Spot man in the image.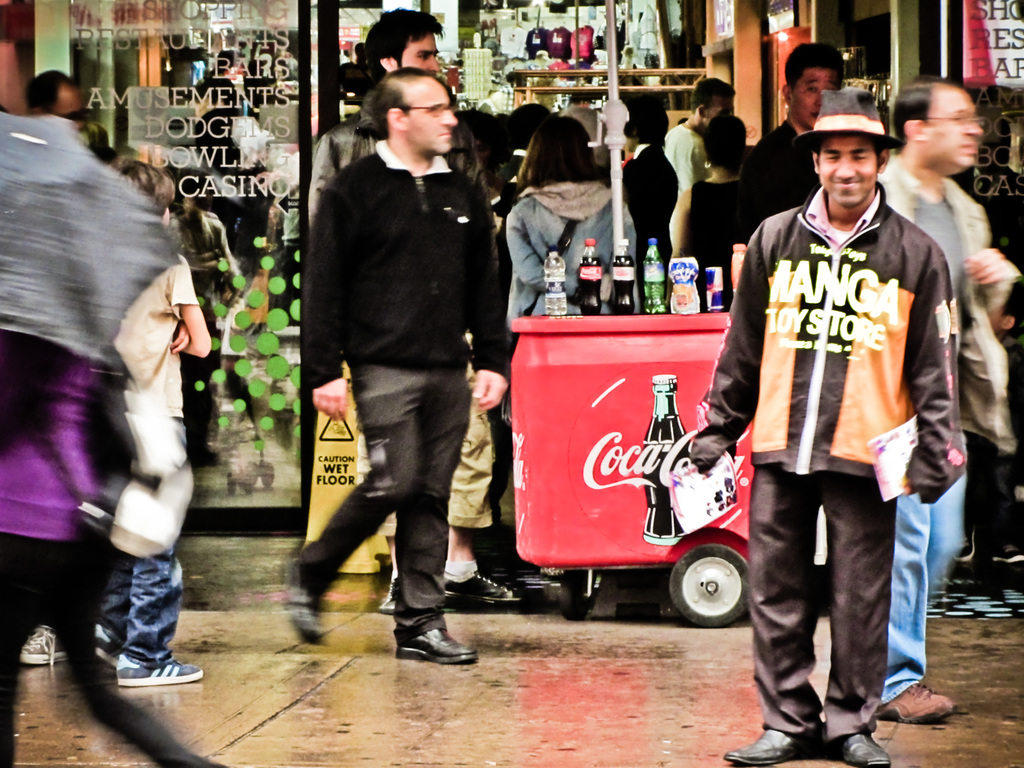
man found at 311, 8, 531, 605.
